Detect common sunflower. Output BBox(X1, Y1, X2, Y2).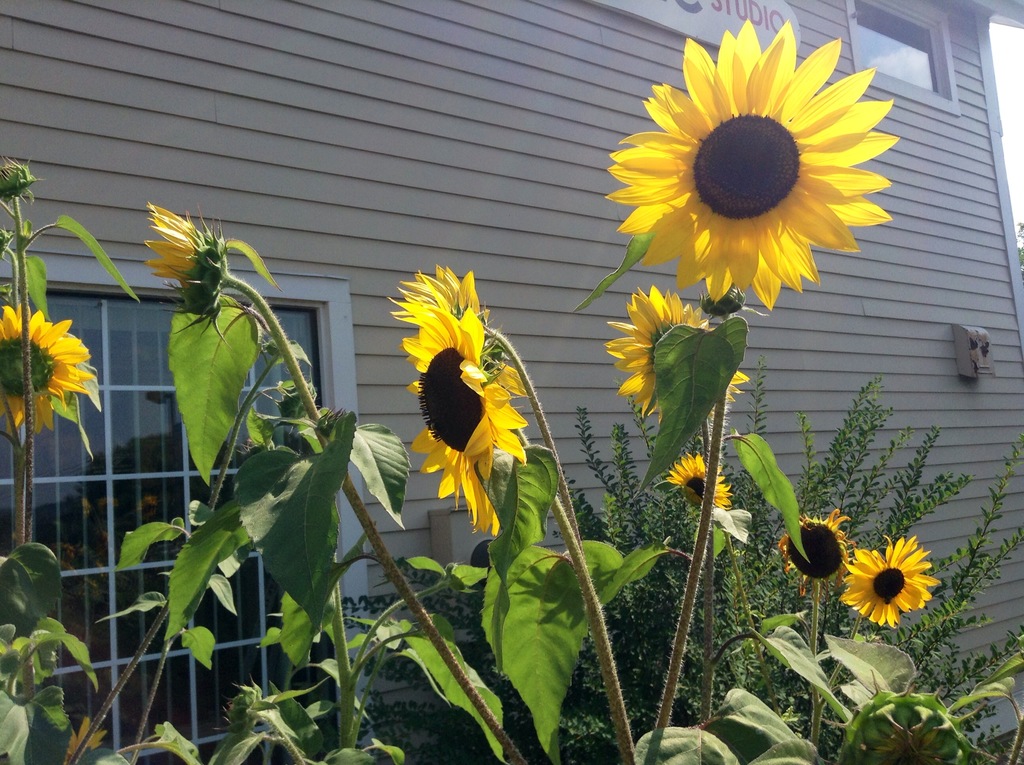
BBox(137, 199, 239, 325).
